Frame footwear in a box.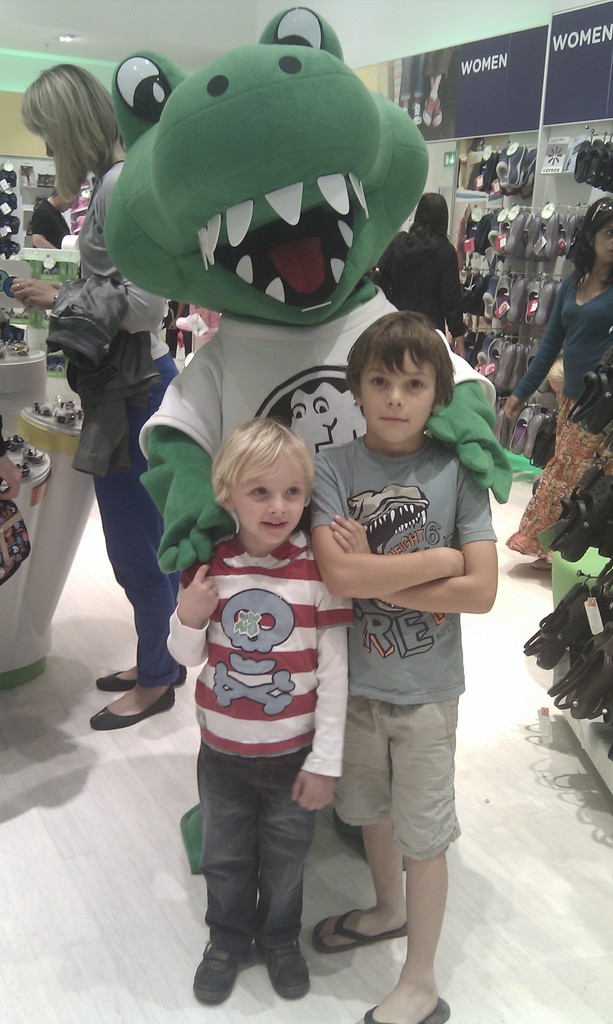
pyautogui.locateOnScreen(362, 989, 456, 1023).
